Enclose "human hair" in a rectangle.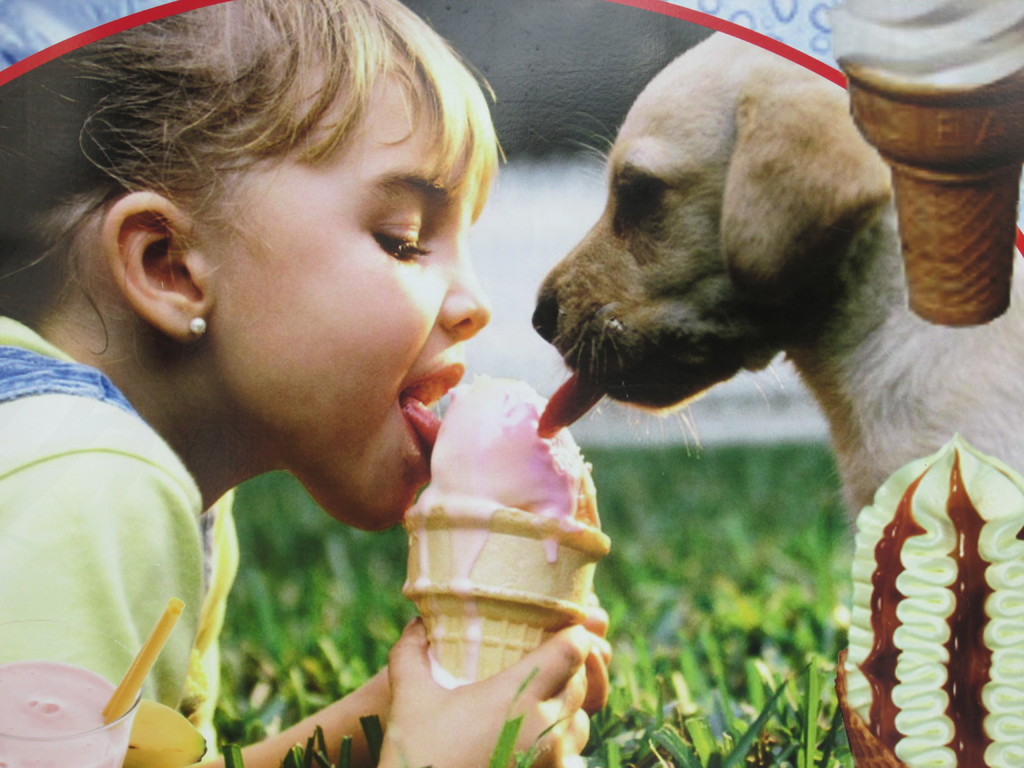
bbox(42, 0, 504, 440).
